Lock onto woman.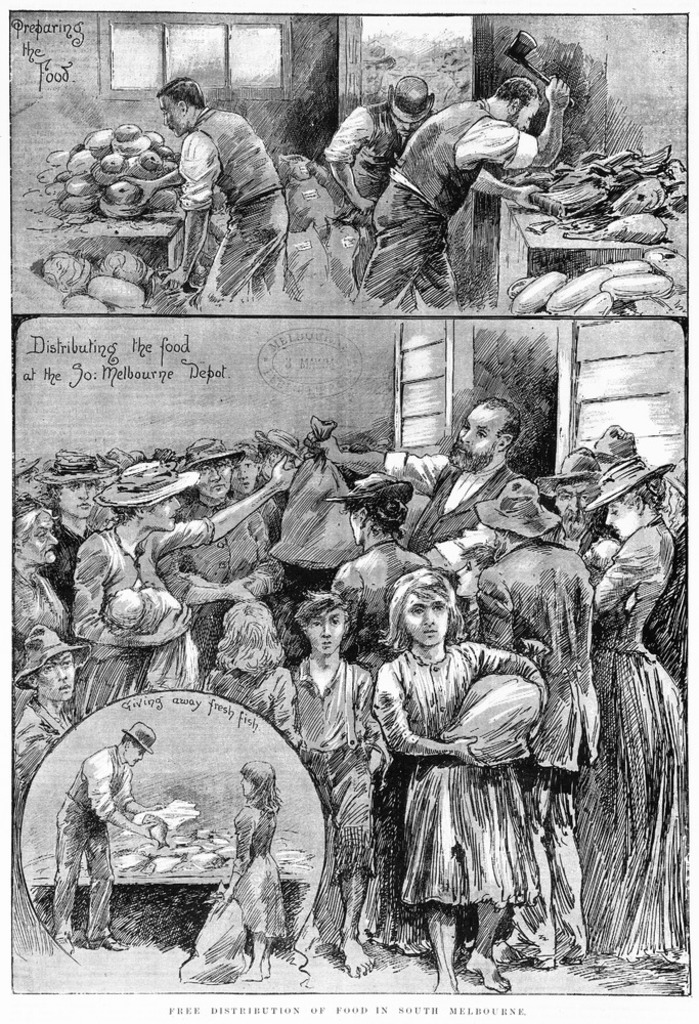
Locked: (left=571, top=456, right=688, bottom=954).
